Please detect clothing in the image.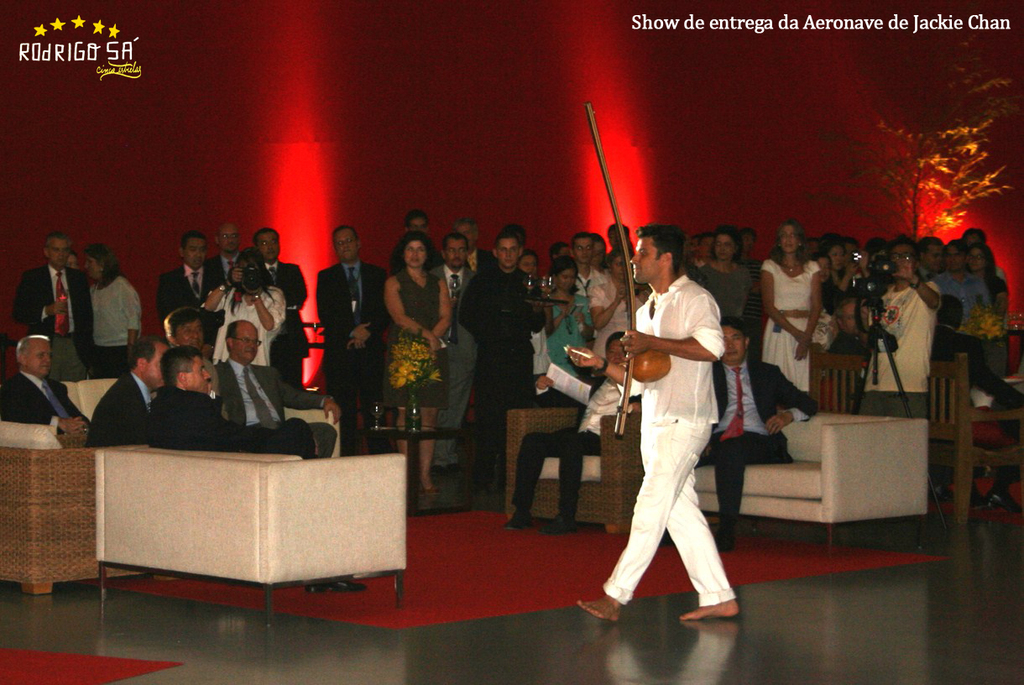
[271, 304, 307, 379].
